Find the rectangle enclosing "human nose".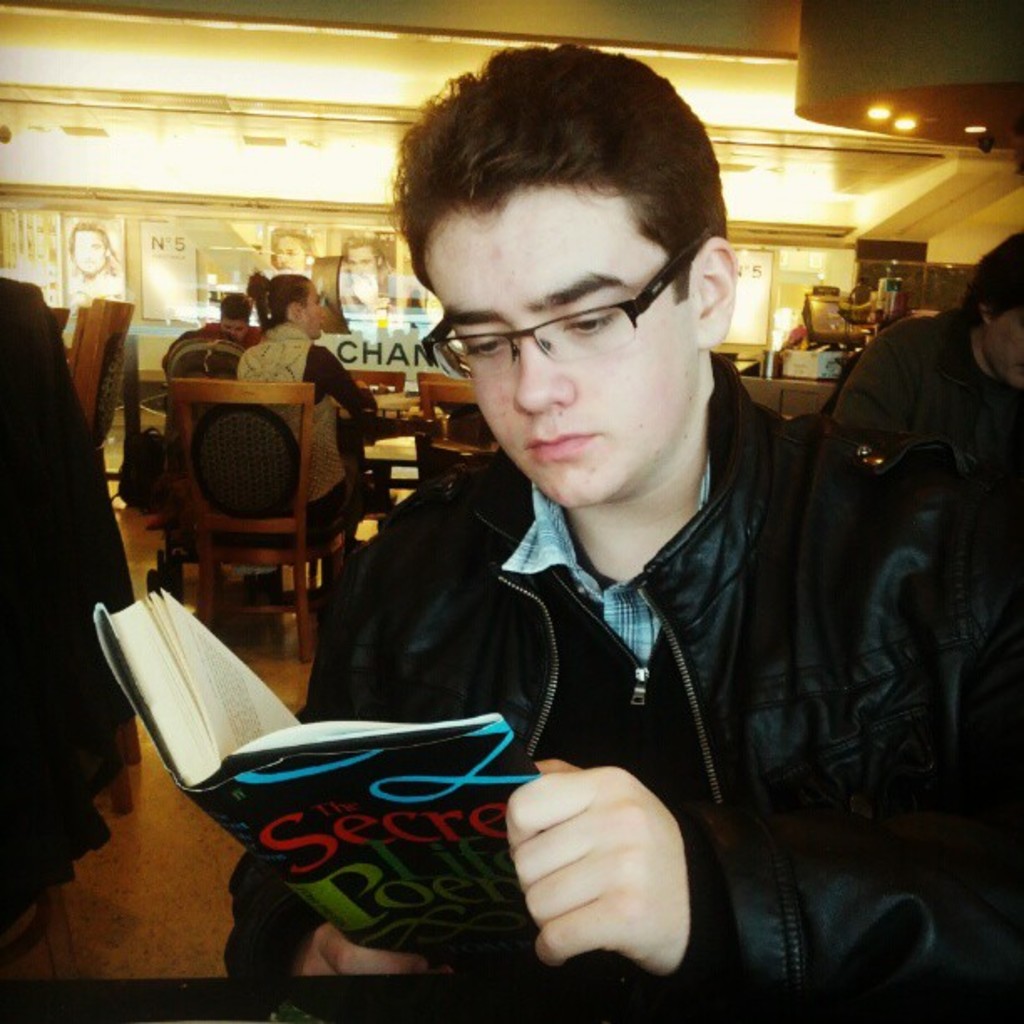
box(273, 253, 288, 264).
